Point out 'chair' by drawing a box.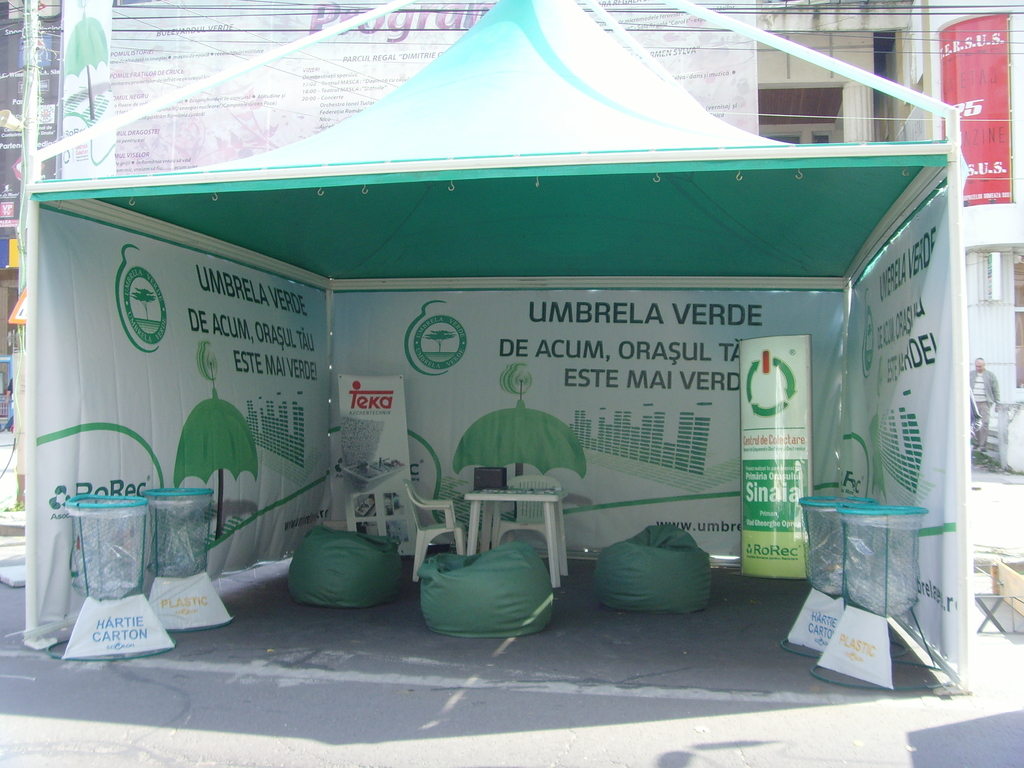
(494,472,562,549).
